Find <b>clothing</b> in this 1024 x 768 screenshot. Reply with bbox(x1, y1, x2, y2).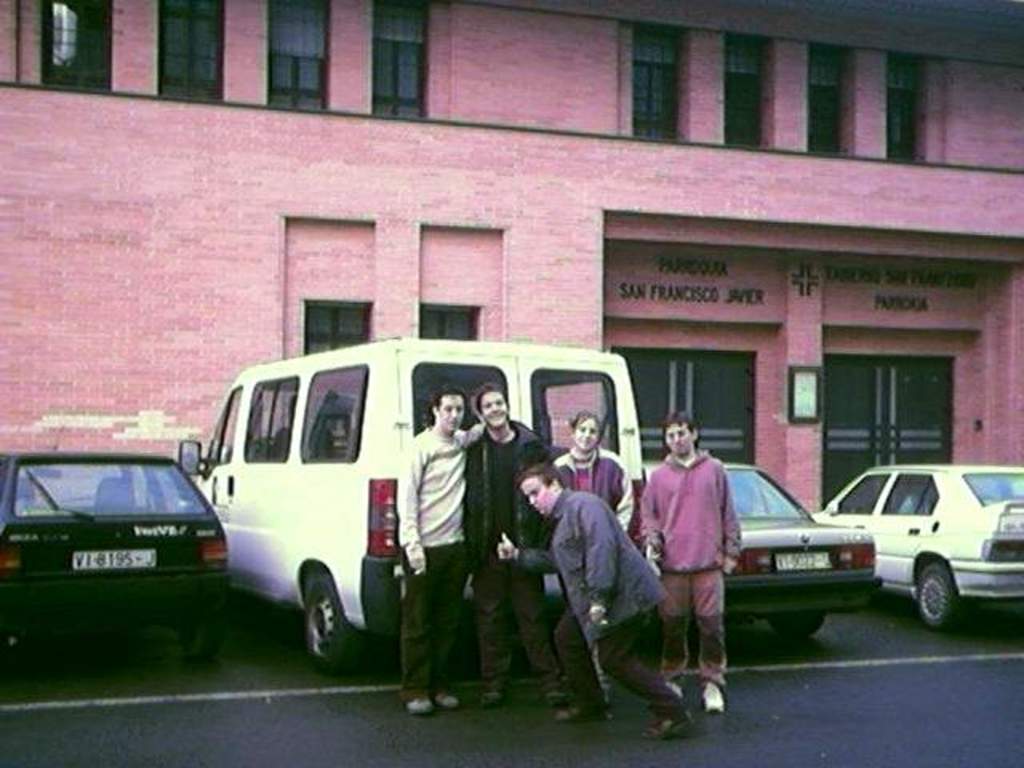
bbox(523, 486, 672, 709).
